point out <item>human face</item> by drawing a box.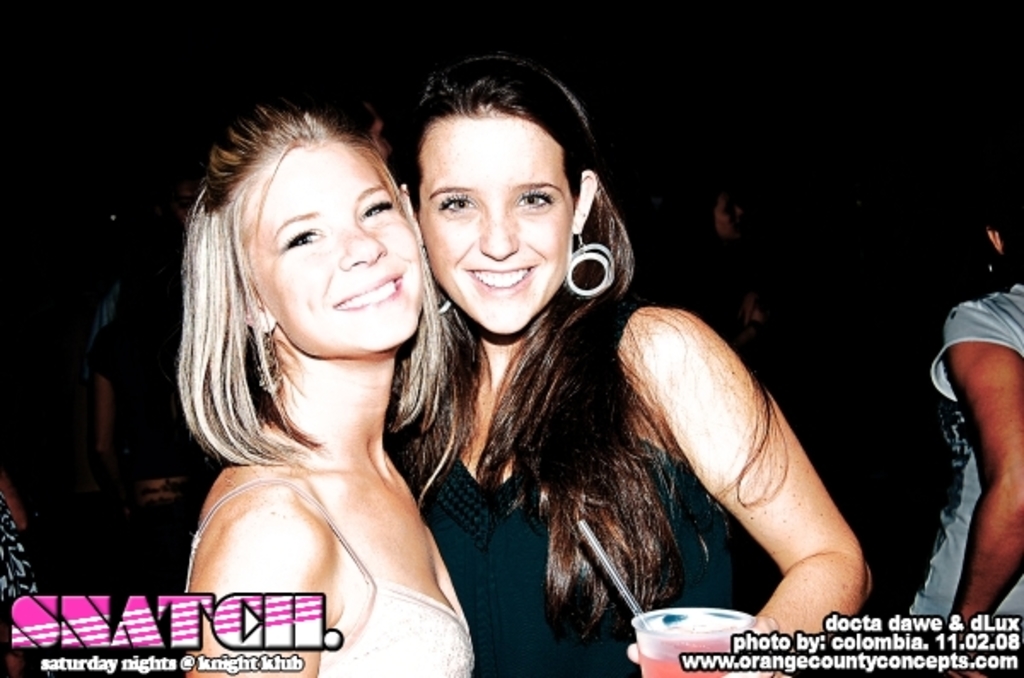
l=246, t=138, r=423, b=354.
